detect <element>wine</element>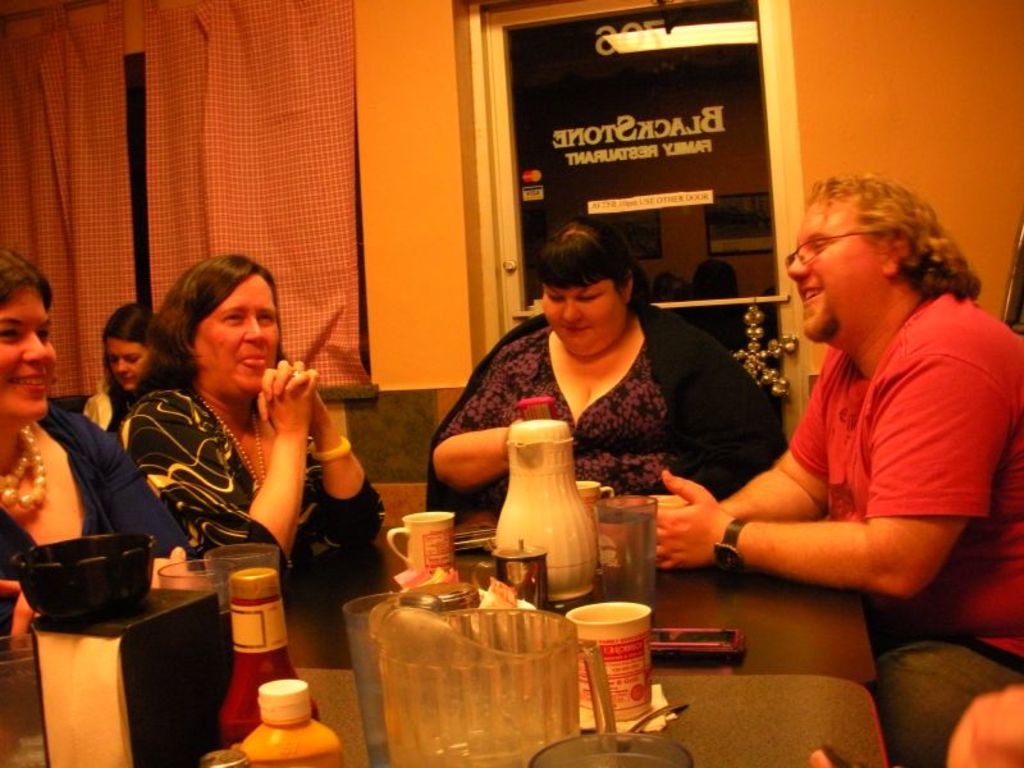
Rect(598, 511, 658, 617)
